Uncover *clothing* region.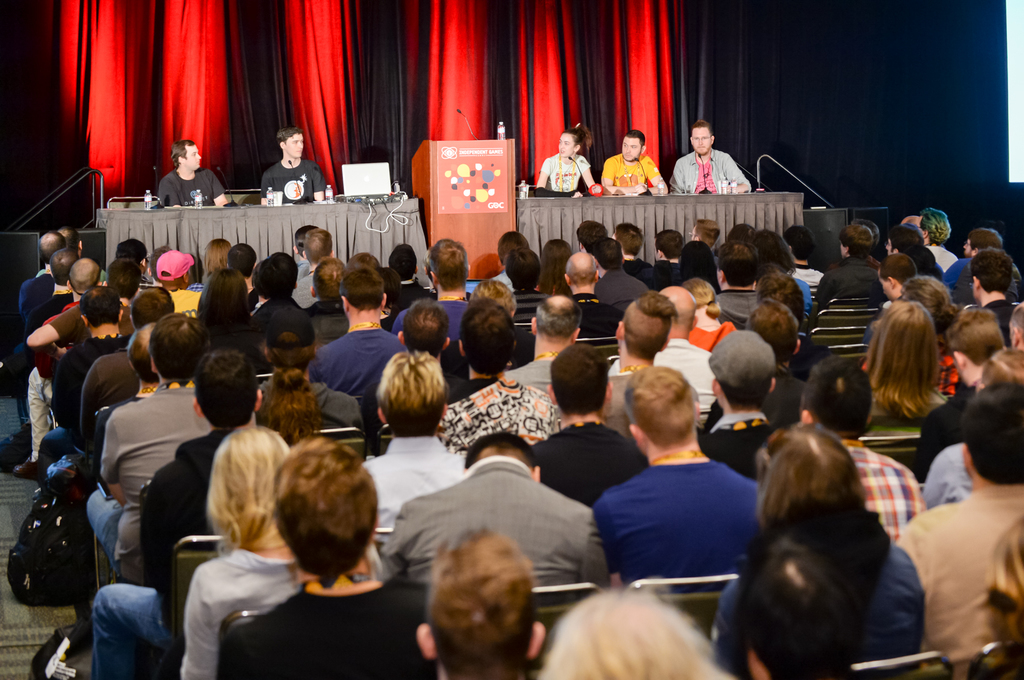
Uncovered: bbox=(390, 289, 465, 360).
